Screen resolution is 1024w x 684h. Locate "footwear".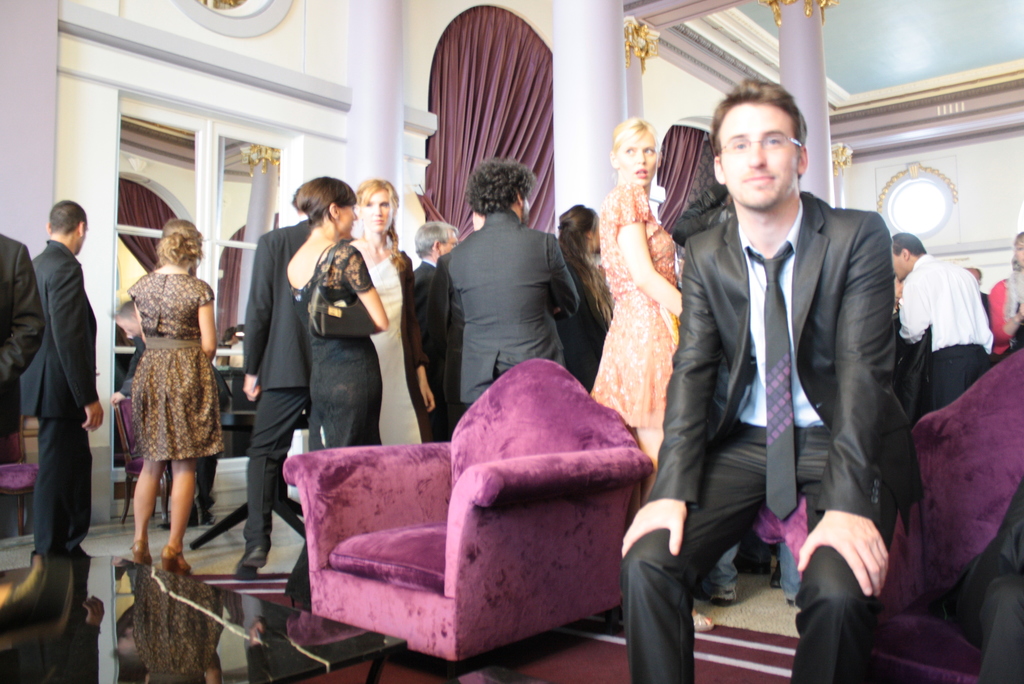
161/544/189/576.
